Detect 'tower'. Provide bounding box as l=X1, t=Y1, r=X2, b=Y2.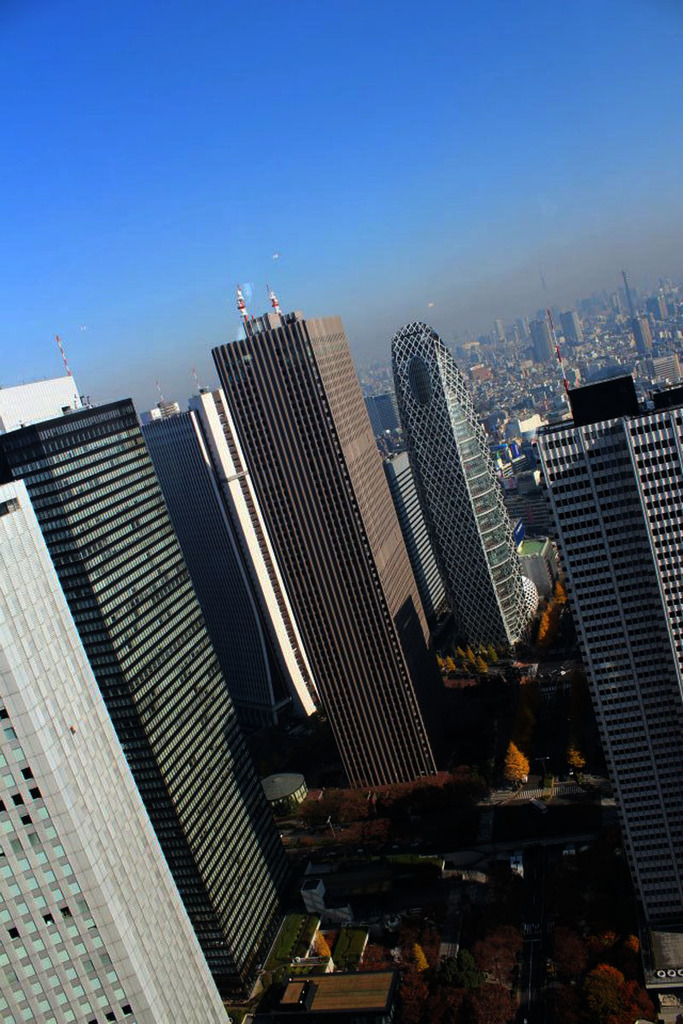
l=537, t=373, r=682, b=955.
